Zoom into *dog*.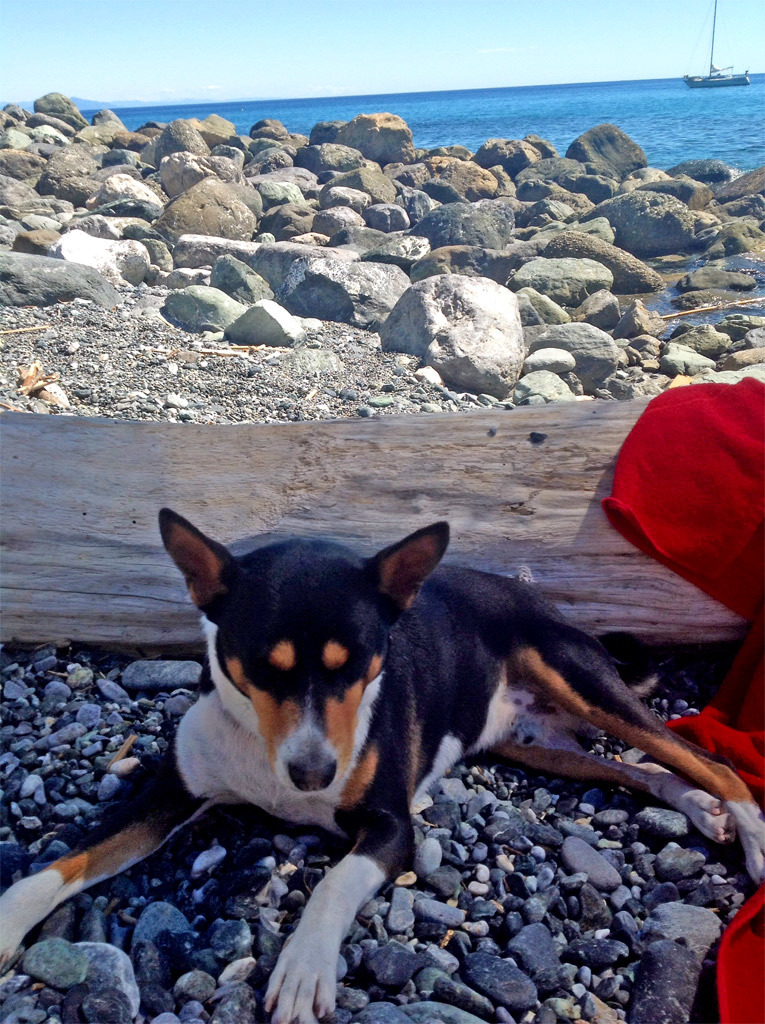
Zoom target: 0 514 764 1023.
